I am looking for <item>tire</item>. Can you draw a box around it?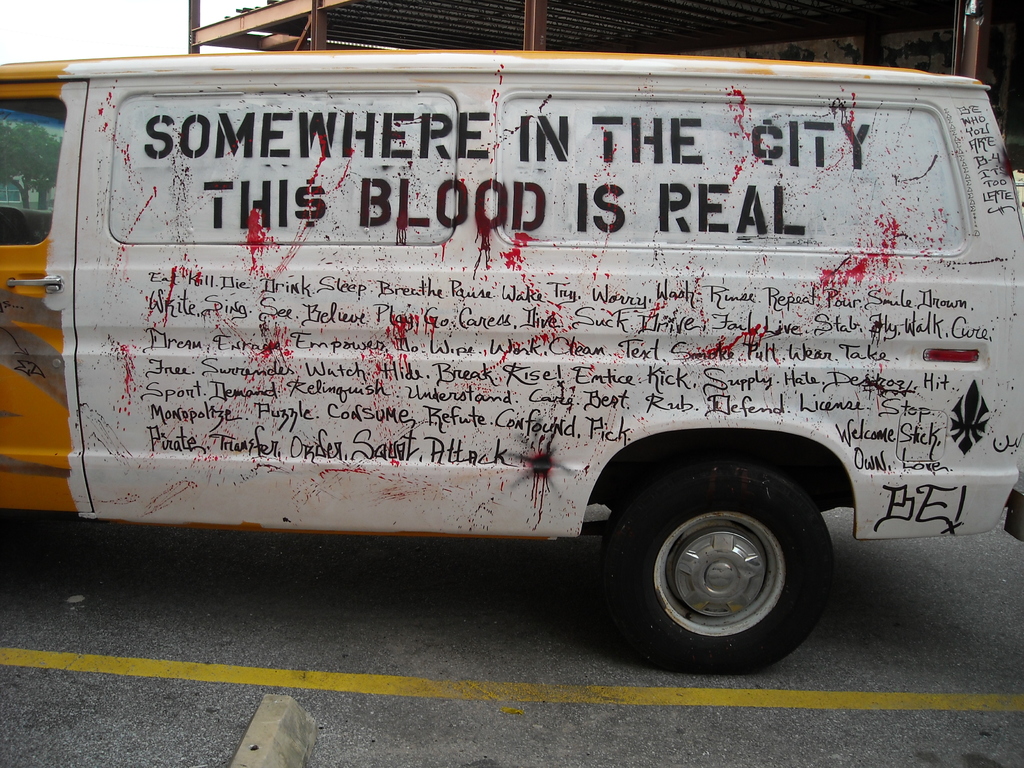
Sure, the bounding box is <region>601, 460, 834, 681</region>.
